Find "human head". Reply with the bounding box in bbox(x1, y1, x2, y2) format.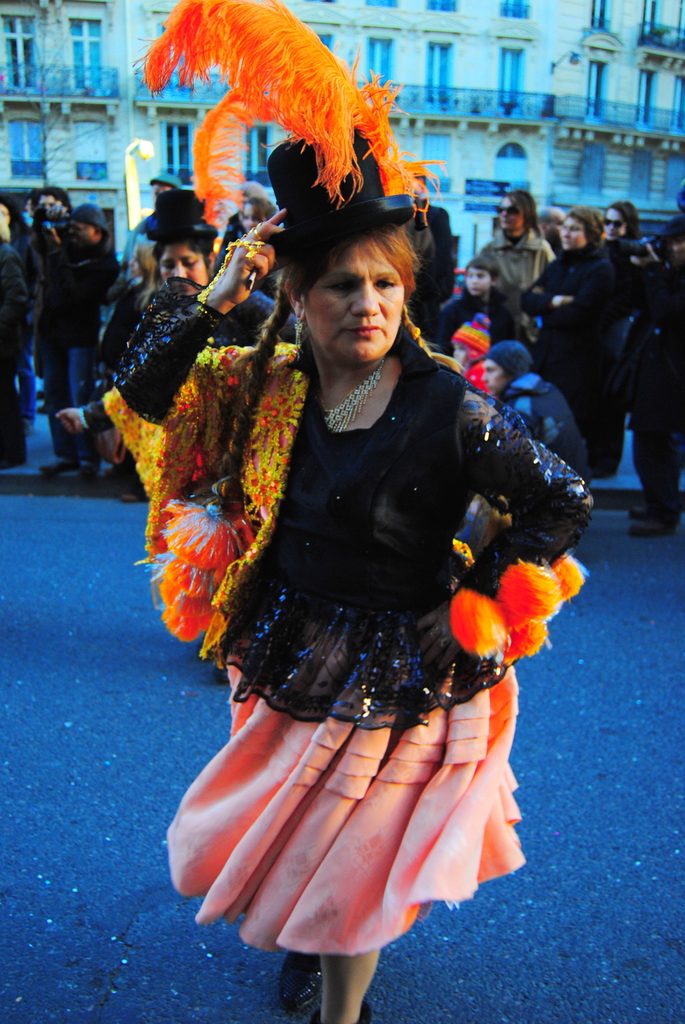
bbox(498, 194, 533, 236).
